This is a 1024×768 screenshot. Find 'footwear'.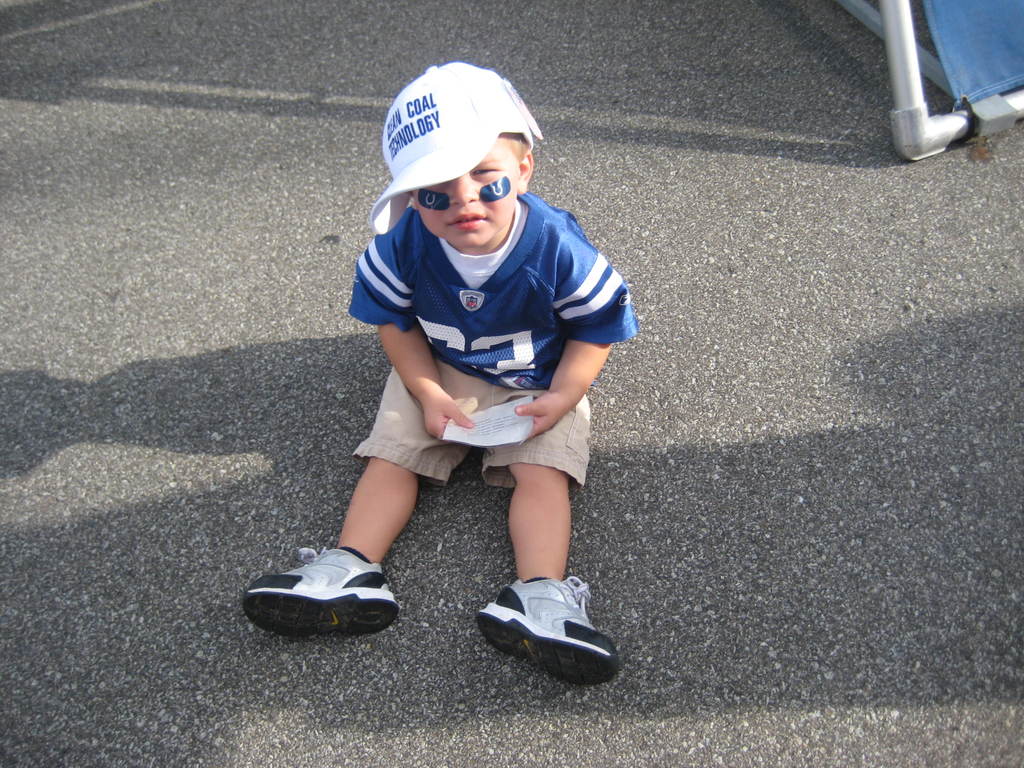
Bounding box: box(237, 540, 413, 638).
